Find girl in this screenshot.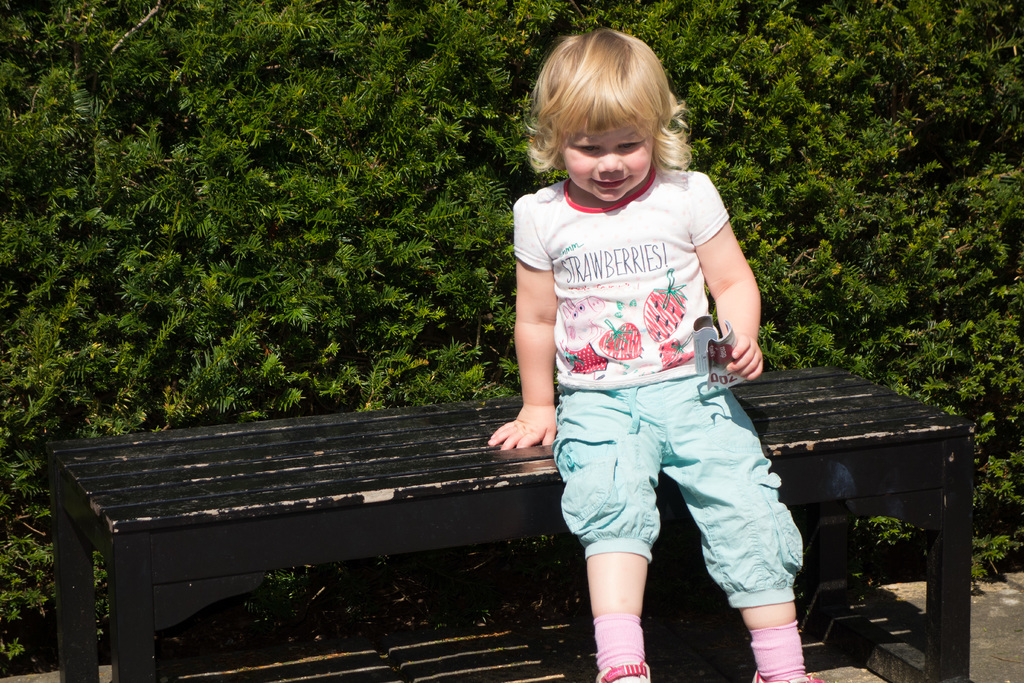
The bounding box for girl is locate(484, 30, 822, 682).
